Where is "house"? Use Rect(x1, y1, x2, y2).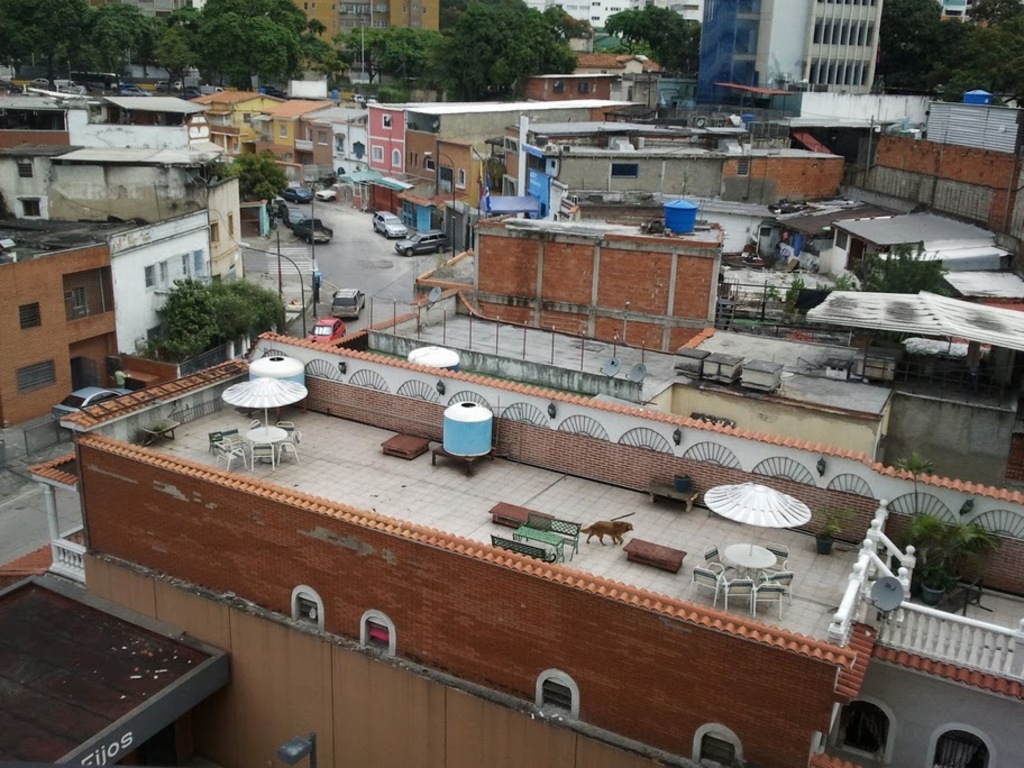
Rect(327, 119, 376, 181).
